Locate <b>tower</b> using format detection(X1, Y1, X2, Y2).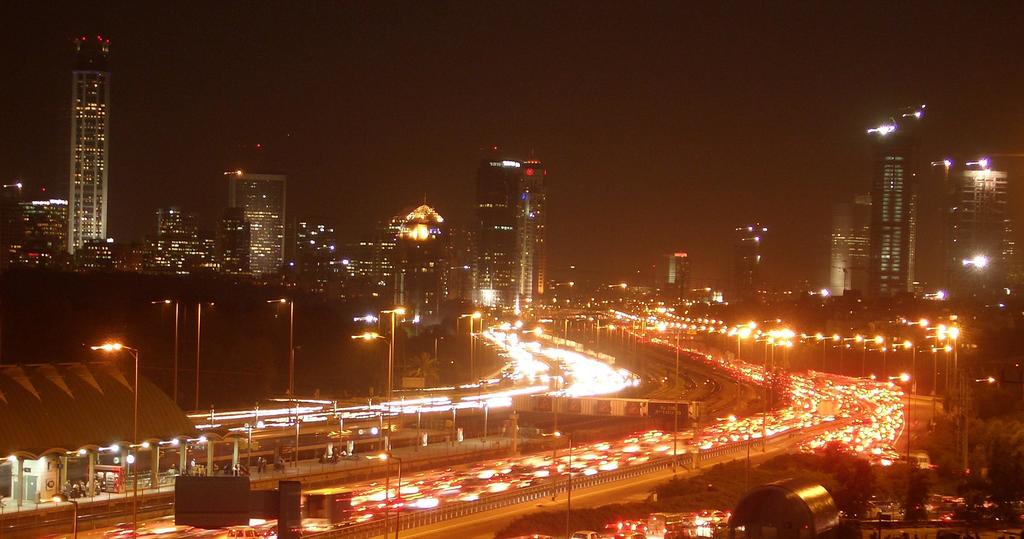
detection(36, 20, 120, 248).
